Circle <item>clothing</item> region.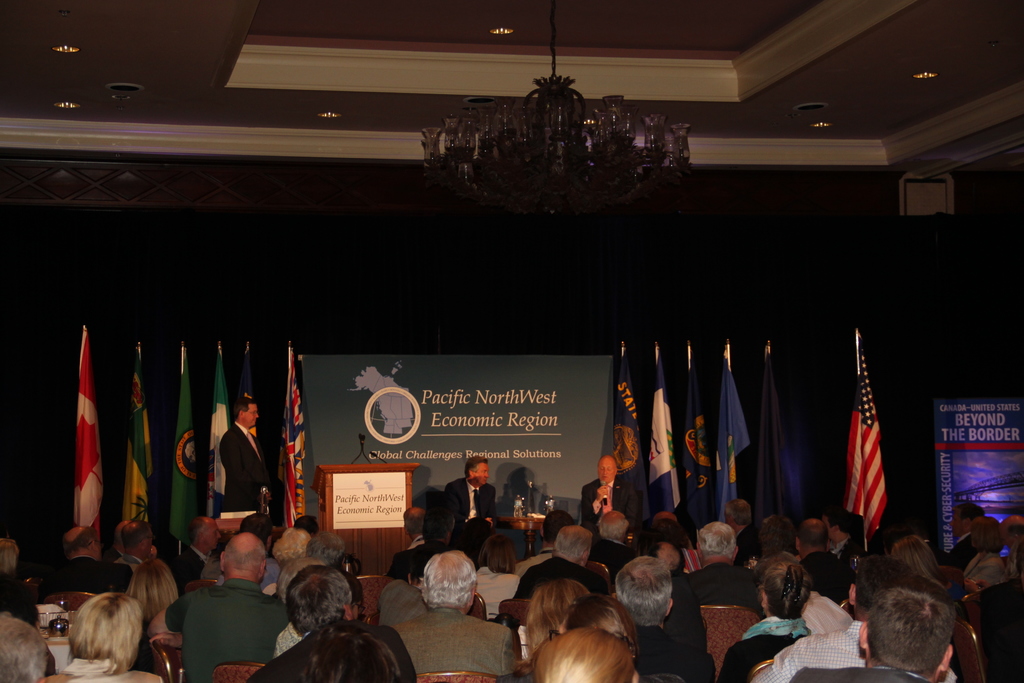
Region: bbox=(515, 552, 612, 598).
